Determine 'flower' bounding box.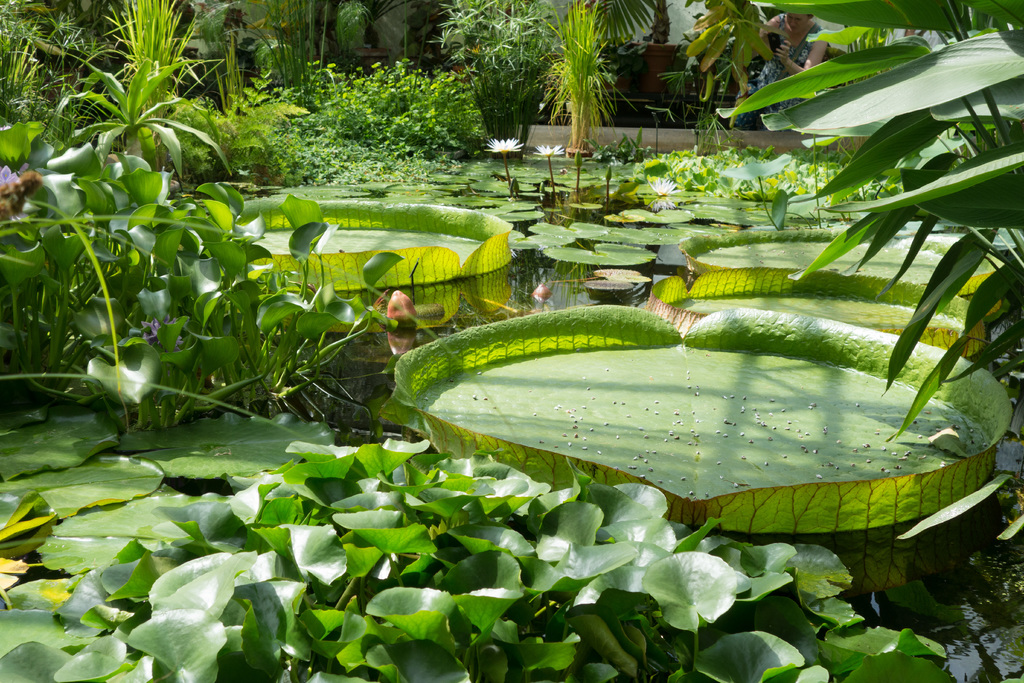
Determined: x1=485 y1=139 x2=524 y2=152.
